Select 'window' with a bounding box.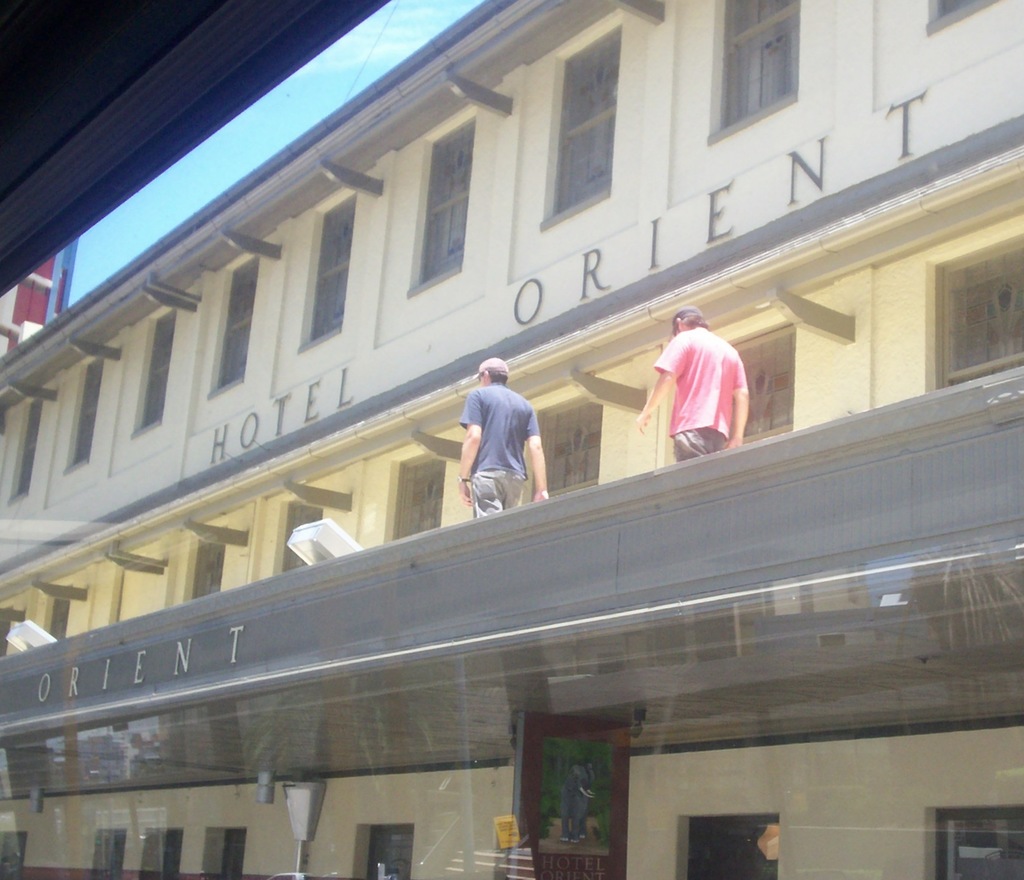
bbox=(140, 825, 179, 879).
